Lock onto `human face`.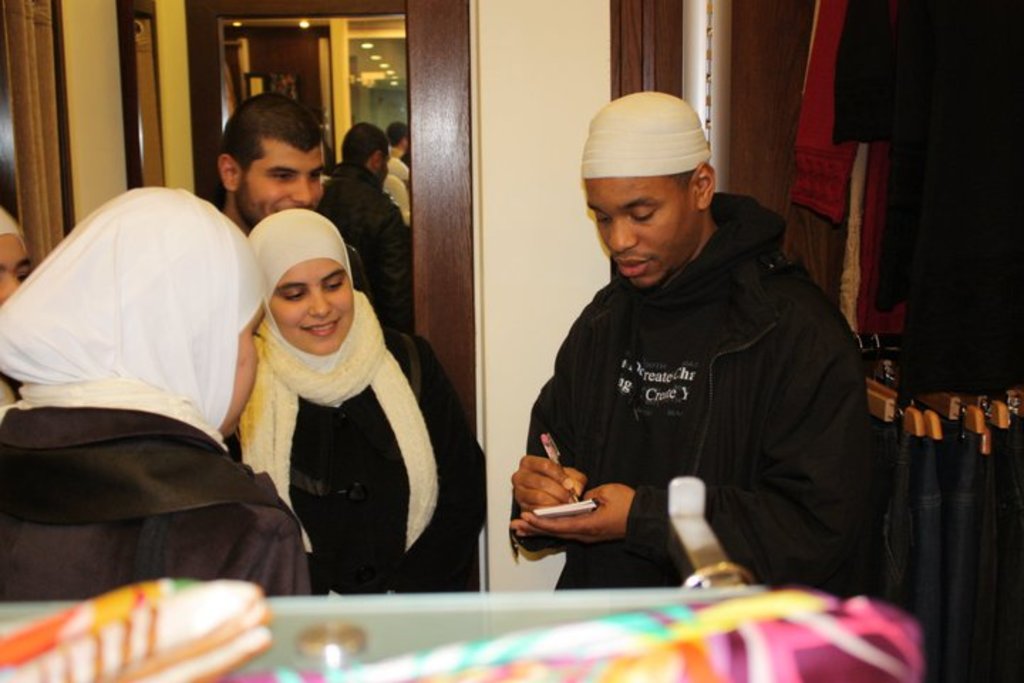
Locked: bbox=(243, 147, 327, 222).
